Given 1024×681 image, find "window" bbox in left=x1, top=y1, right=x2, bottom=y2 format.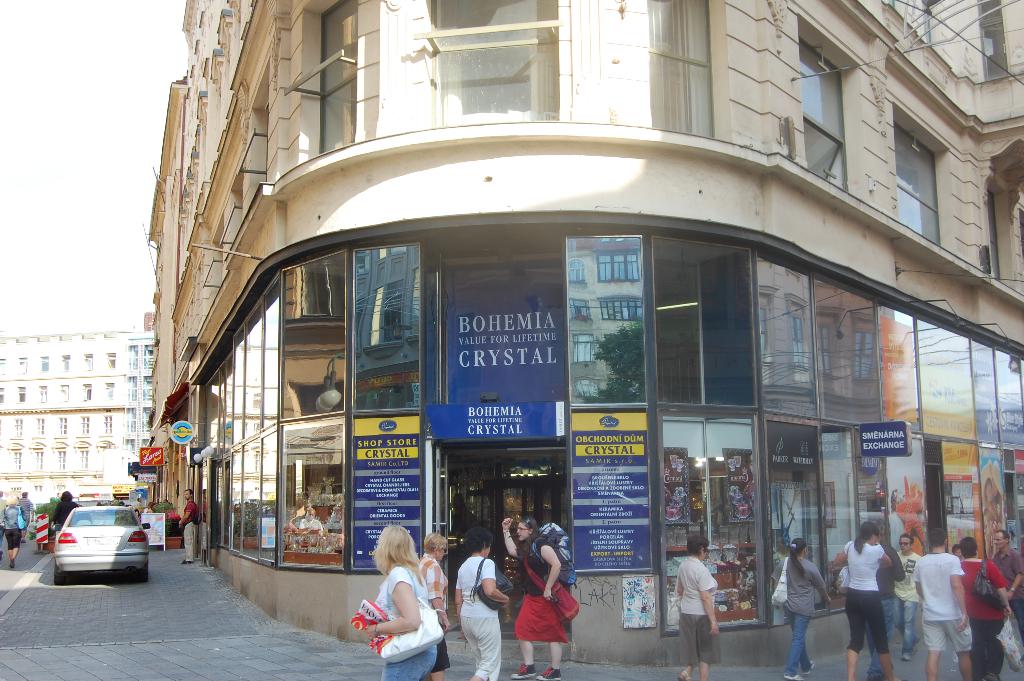
left=14, top=420, right=22, bottom=438.
